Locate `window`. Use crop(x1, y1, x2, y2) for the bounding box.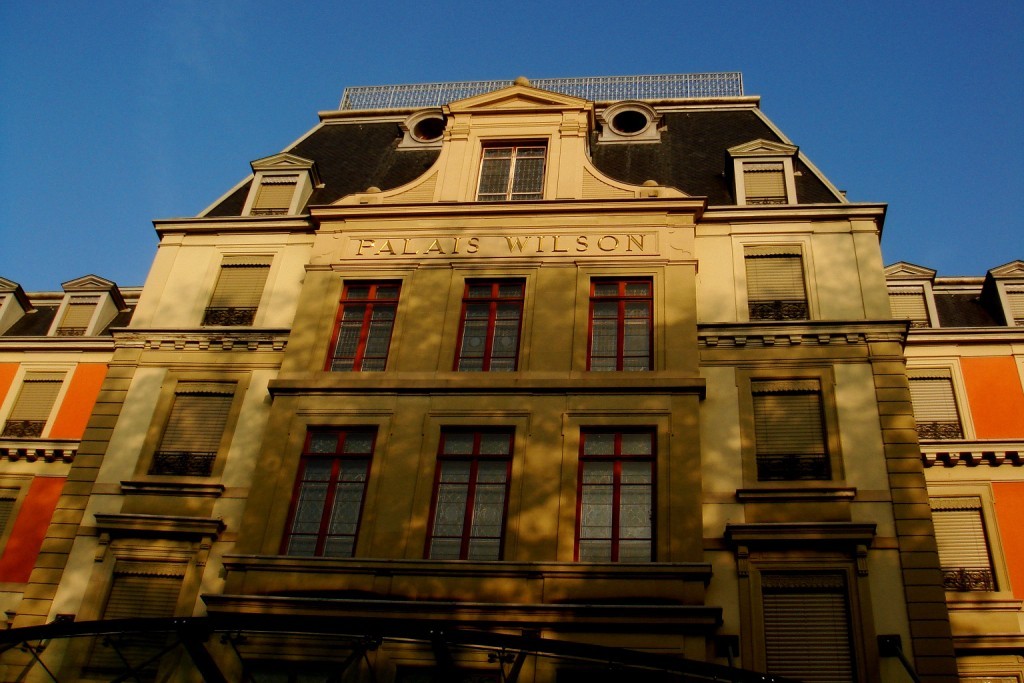
crop(904, 367, 963, 440).
